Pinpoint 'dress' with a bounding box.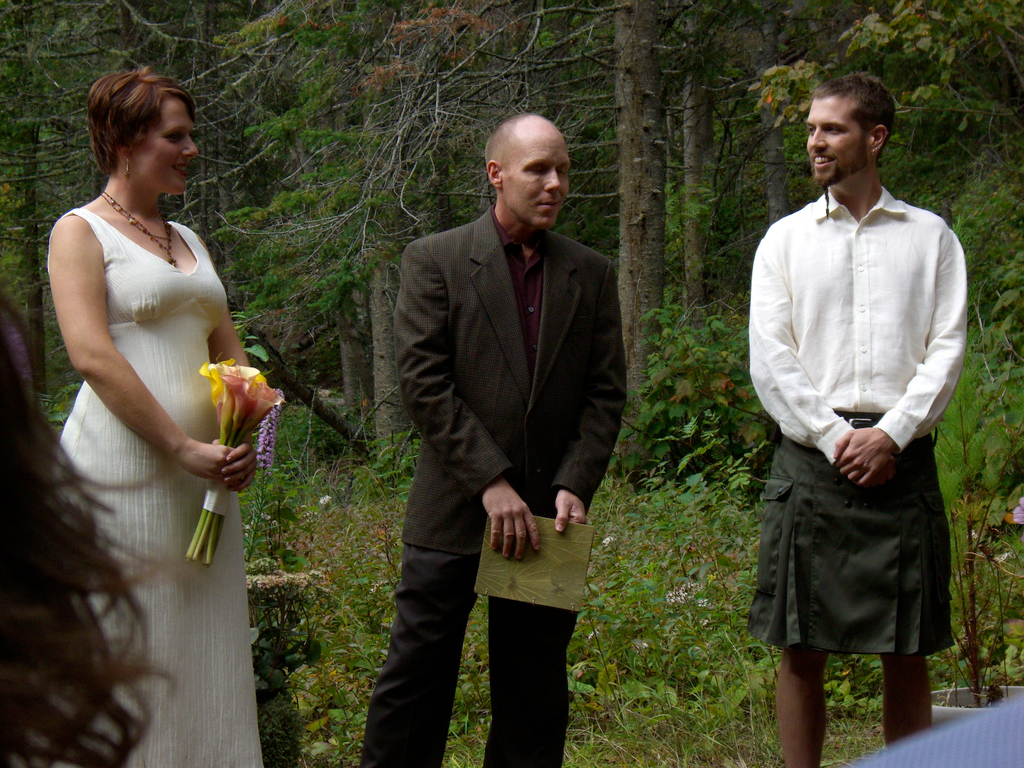
x1=45 y1=208 x2=270 y2=767.
